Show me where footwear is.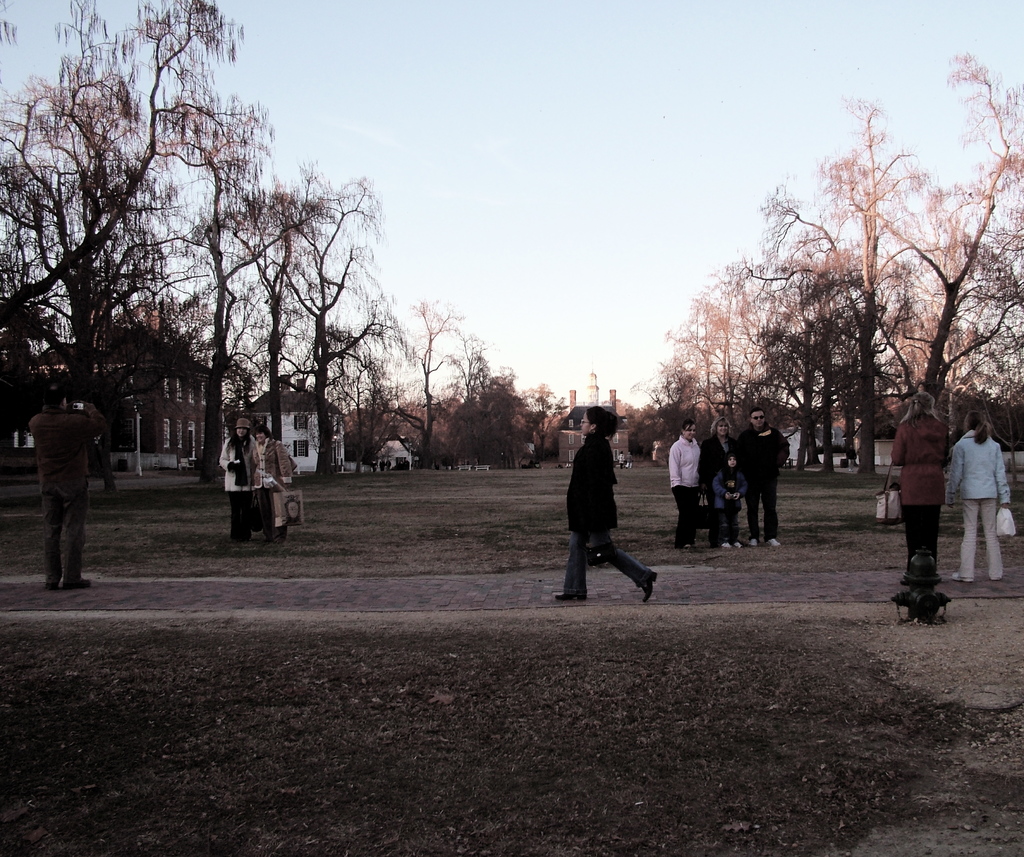
footwear is at {"left": 552, "top": 590, "right": 586, "bottom": 602}.
